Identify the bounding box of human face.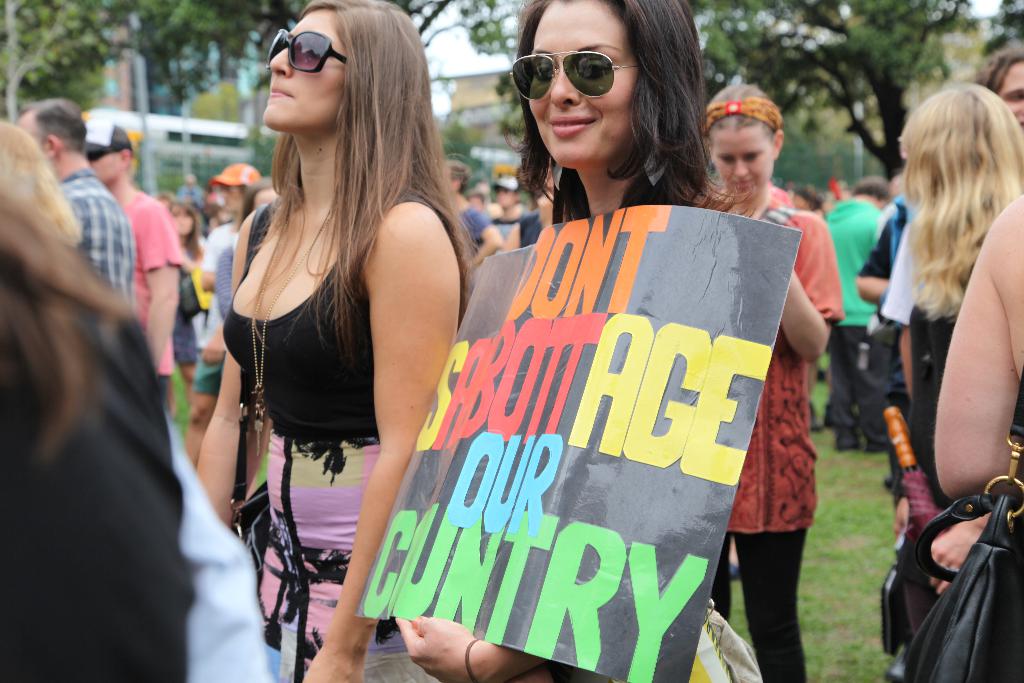
<box>85,151,125,183</box>.
